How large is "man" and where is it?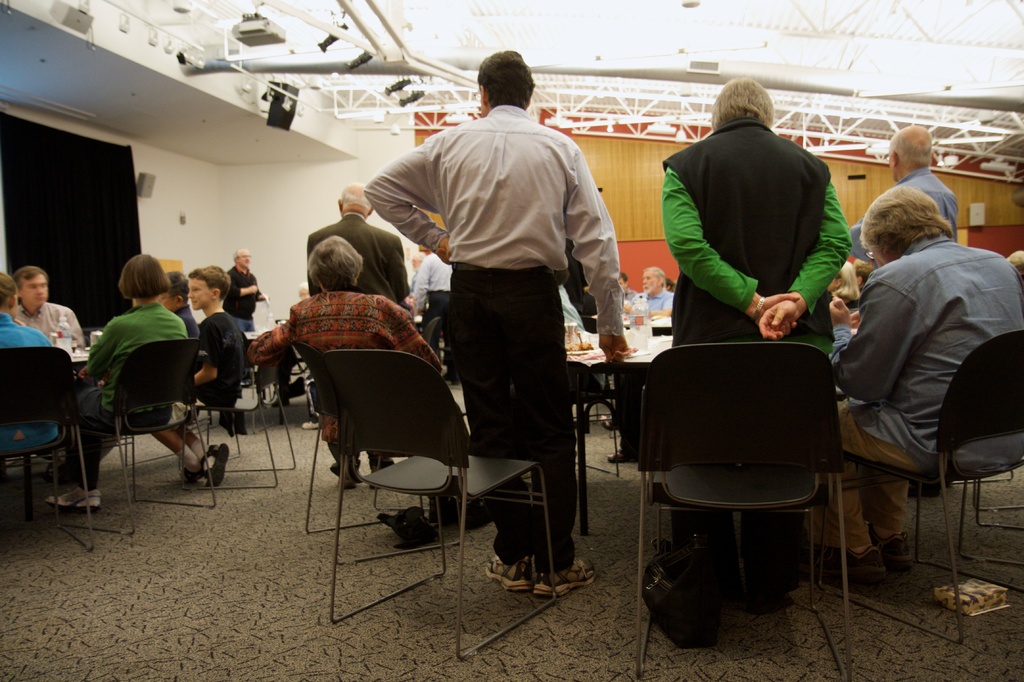
Bounding box: crop(838, 123, 961, 324).
